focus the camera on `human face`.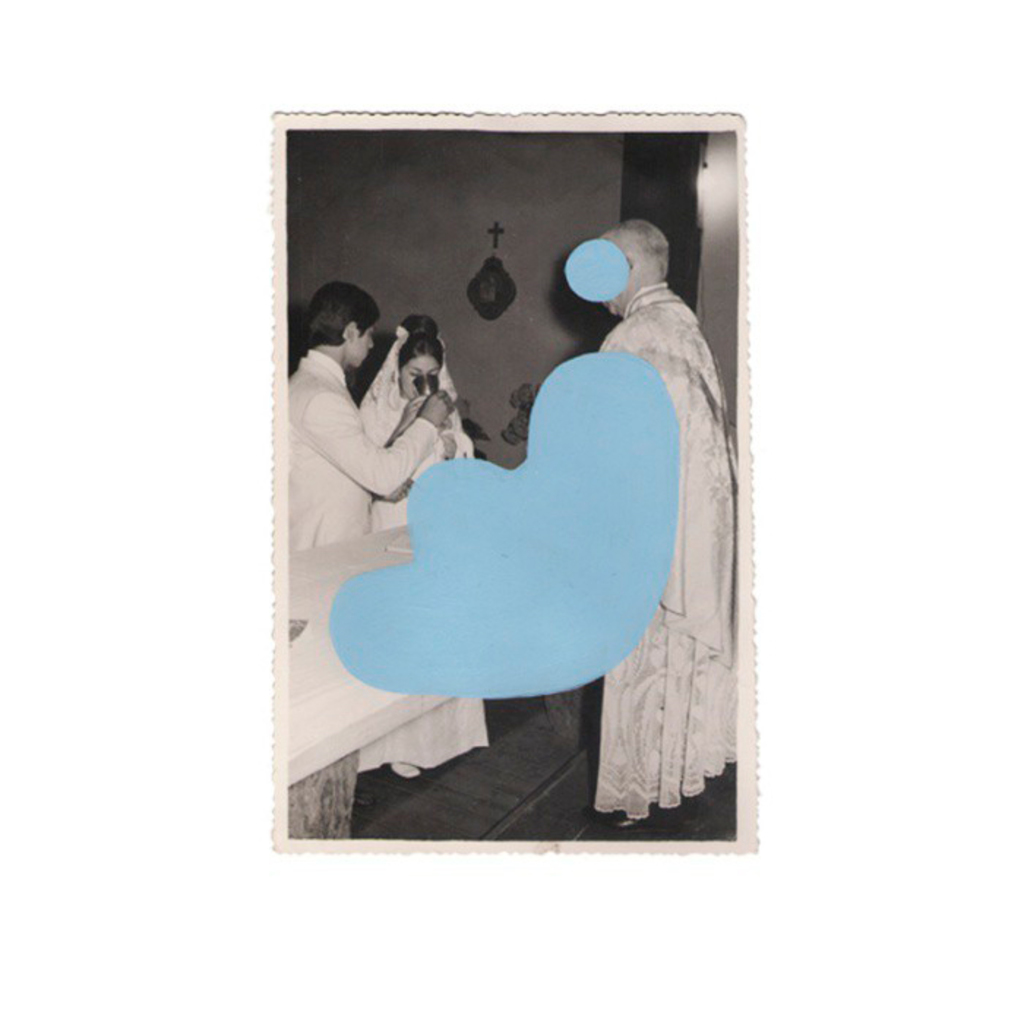
Focus region: 401:351:446:401.
